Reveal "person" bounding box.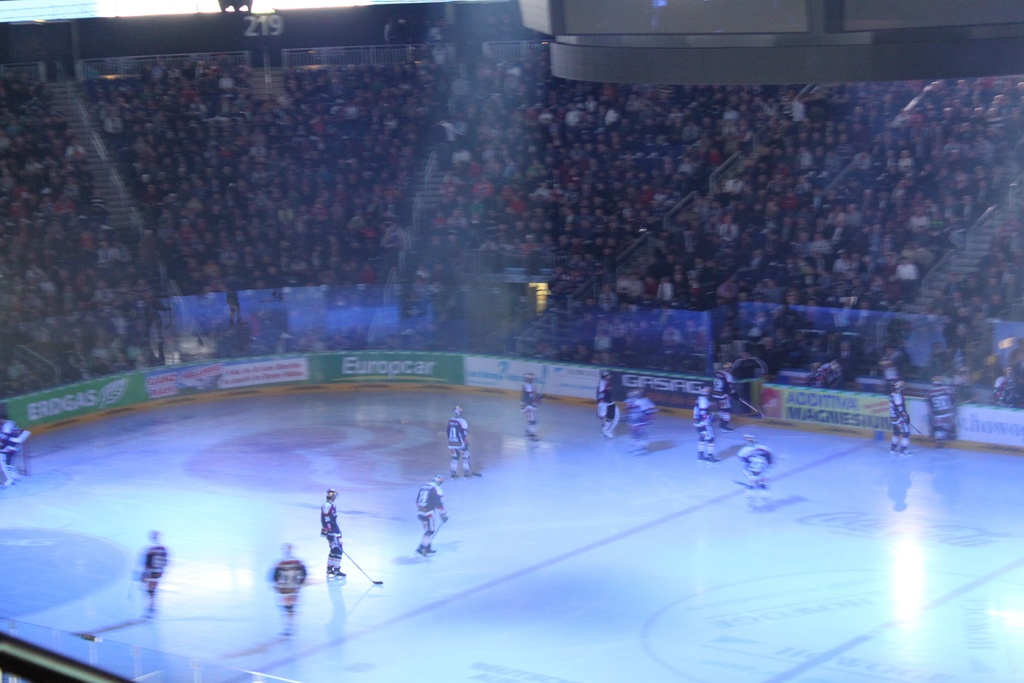
Revealed: (left=625, top=384, right=651, bottom=456).
